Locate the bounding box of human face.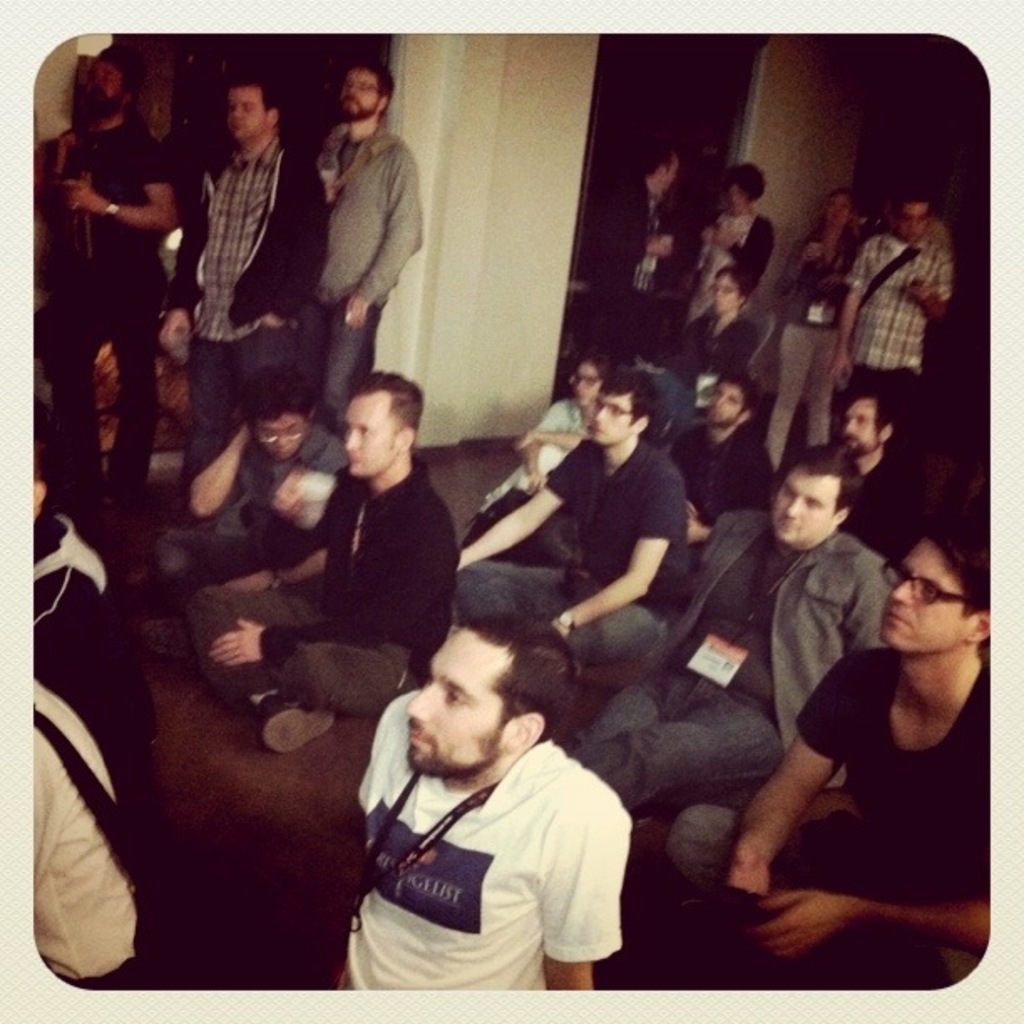
Bounding box: x1=594 y1=388 x2=631 y2=447.
